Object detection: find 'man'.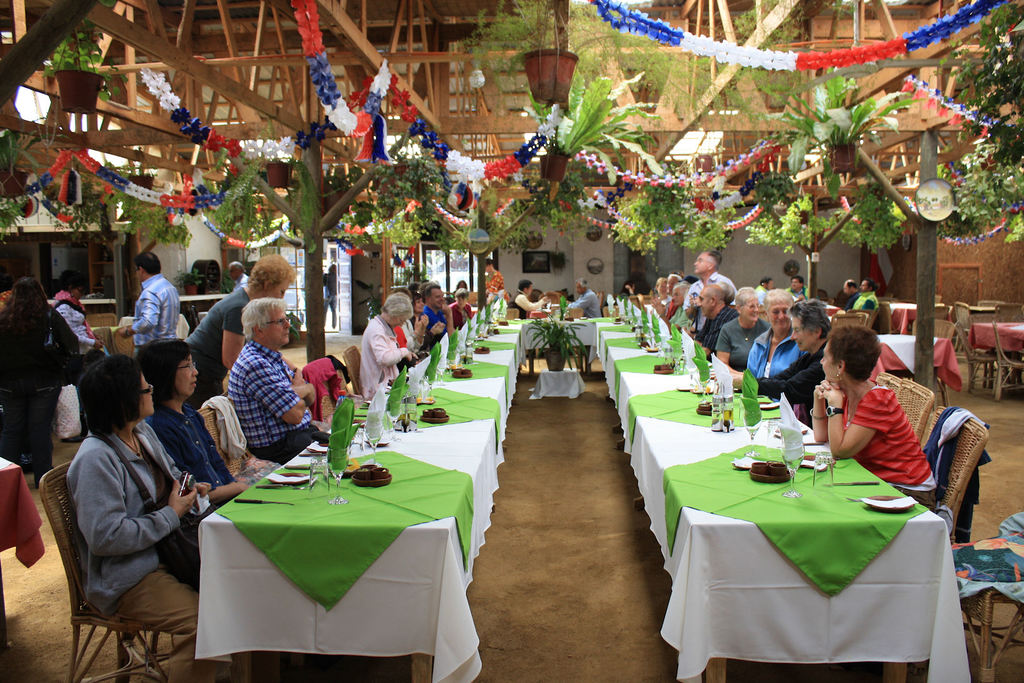
pyautogui.locateOnScreen(751, 276, 773, 302).
